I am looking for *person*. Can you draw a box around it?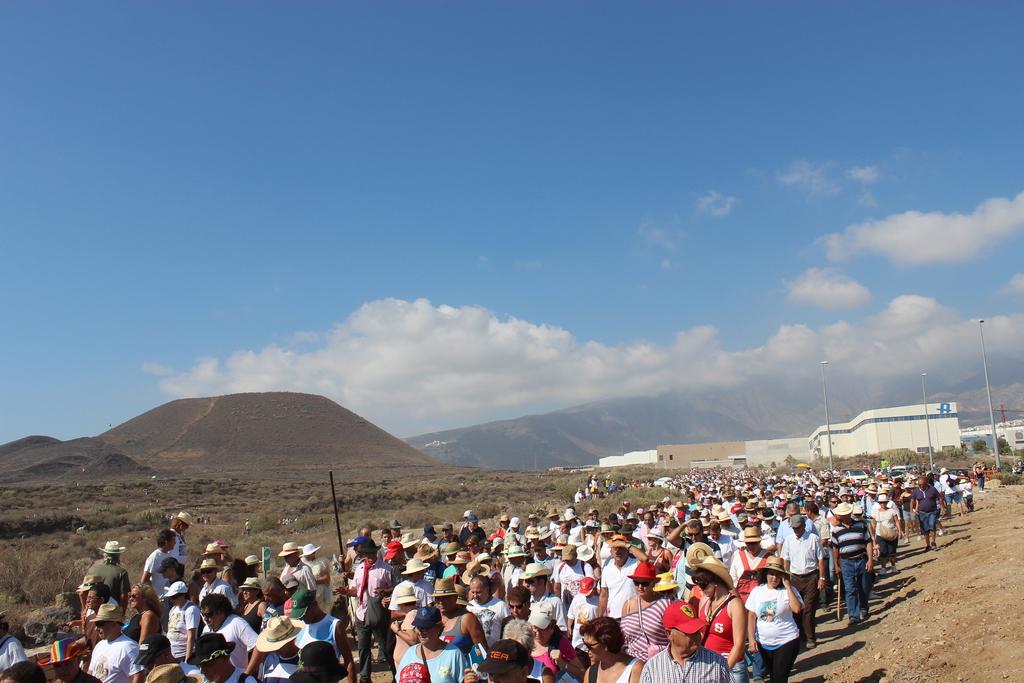
Sure, the bounding box is (x1=140, y1=527, x2=176, y2=592).
